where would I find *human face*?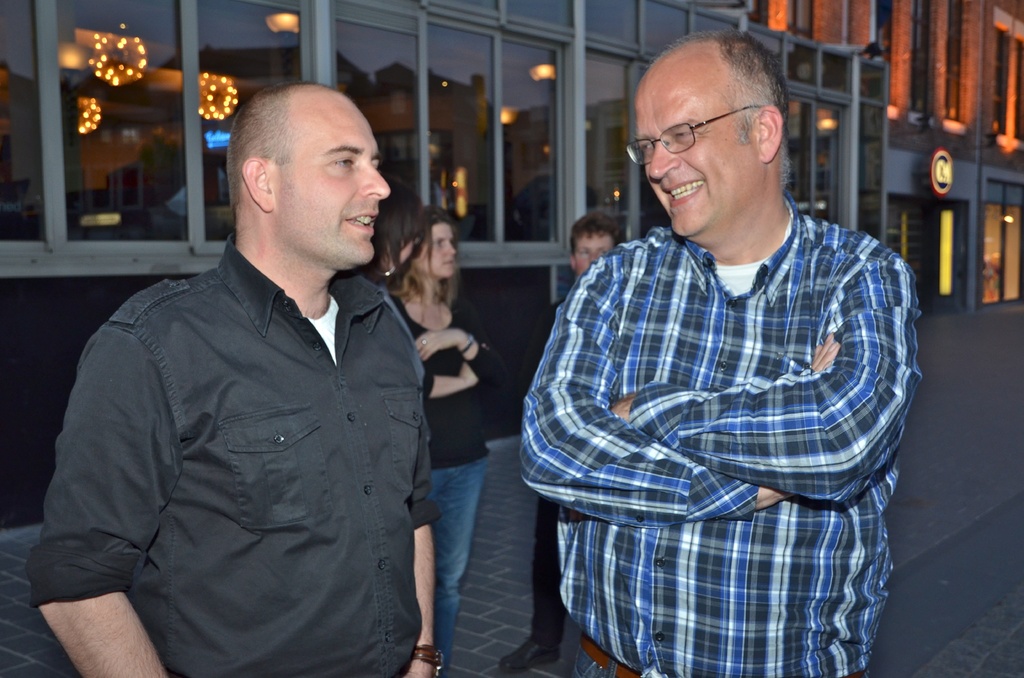
At select_region(575, 228, 617, 273).
